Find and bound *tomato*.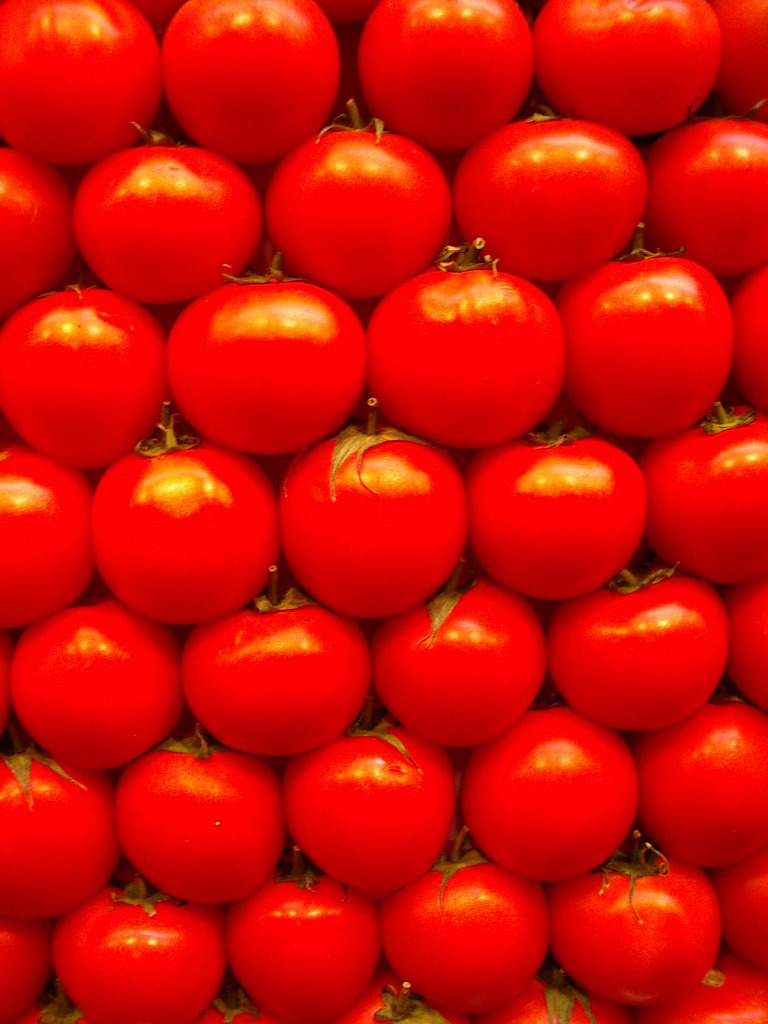
Bound: rect(464, 709, 652, 879).
